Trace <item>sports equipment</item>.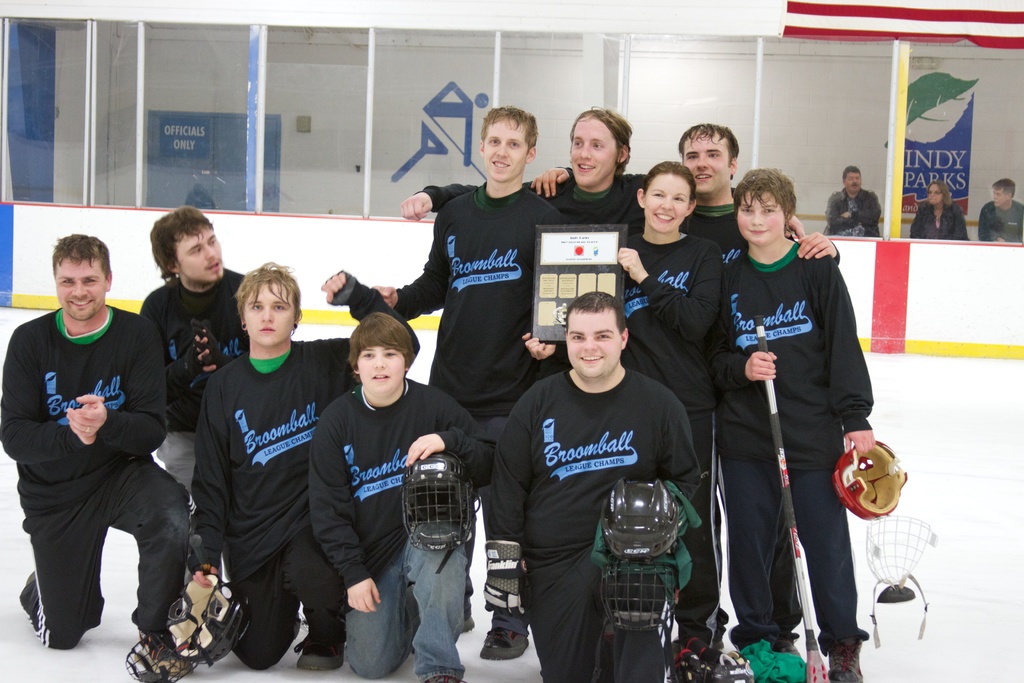
Traced to [left=482, top=539, right=524, bottom=614].
